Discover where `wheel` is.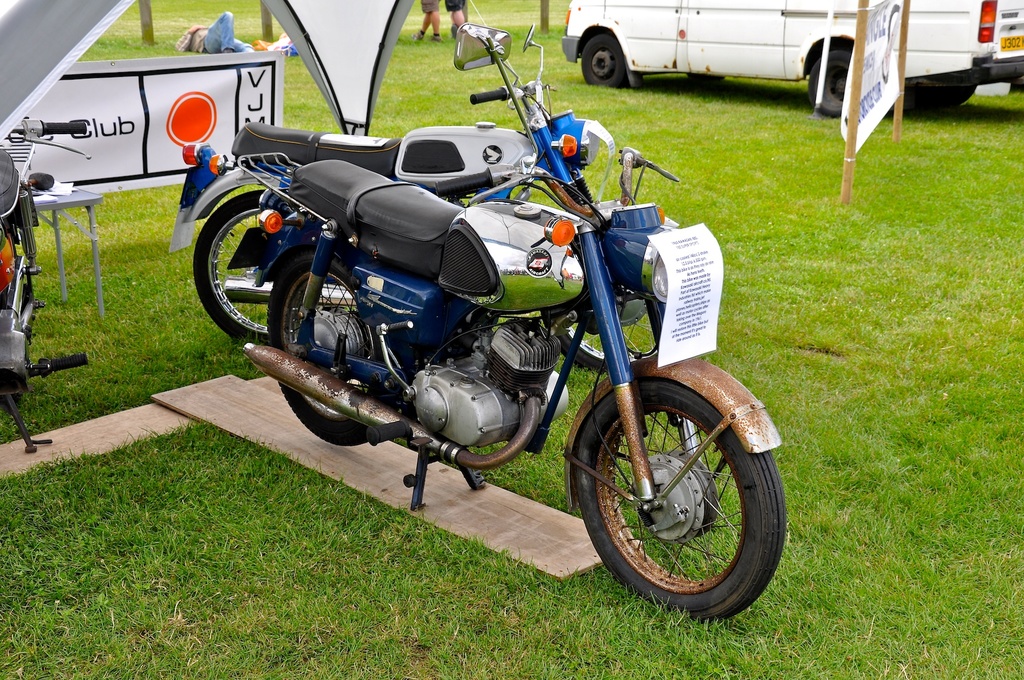
Discovered at (left=1, top=369, right=20, bottom=413).
